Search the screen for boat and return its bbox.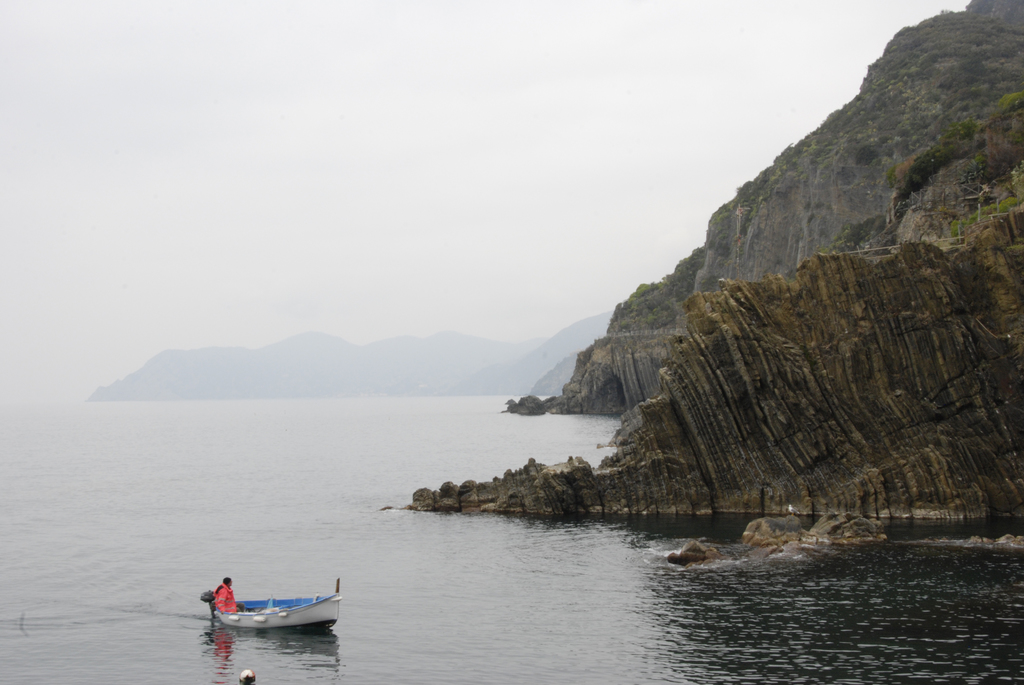
Found: 204:576:342:642.
